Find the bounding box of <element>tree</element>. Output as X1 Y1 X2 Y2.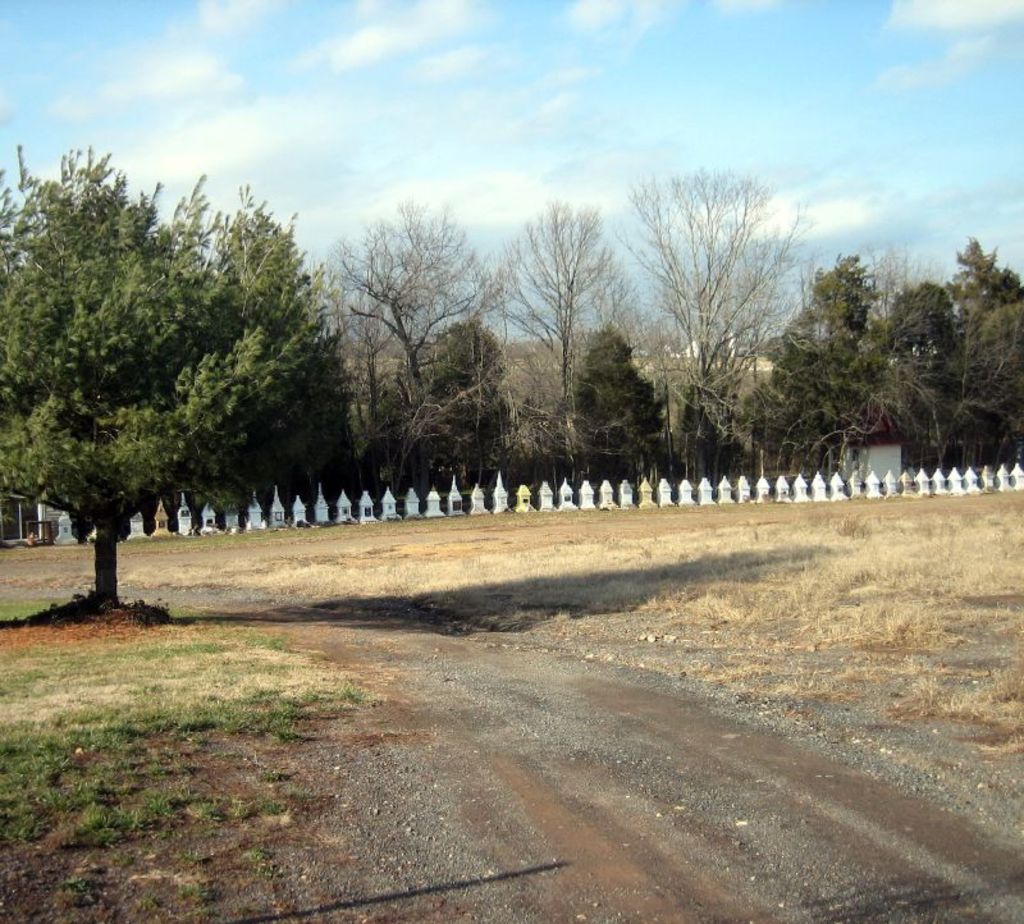
736 246 893 494.
